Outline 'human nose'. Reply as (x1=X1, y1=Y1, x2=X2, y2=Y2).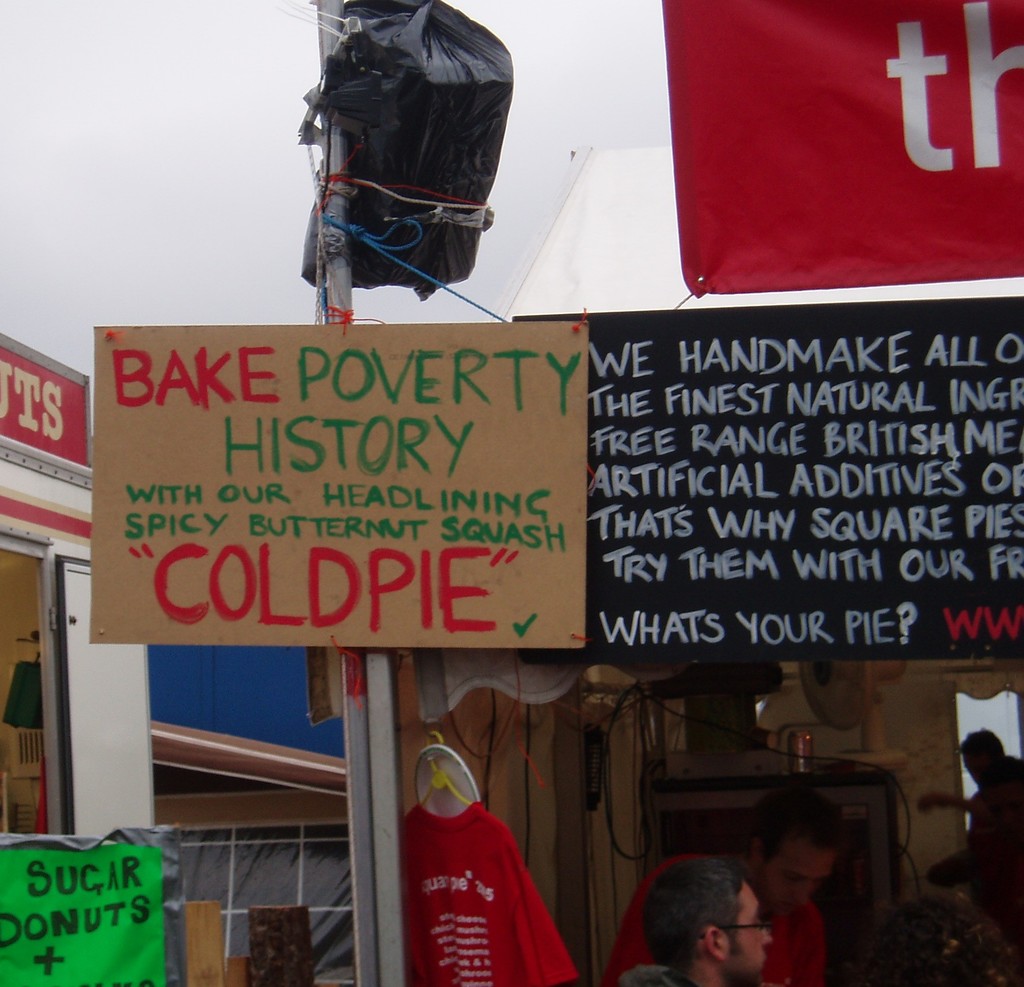
(x1=781, y1=881, x2=817, y2=918).
